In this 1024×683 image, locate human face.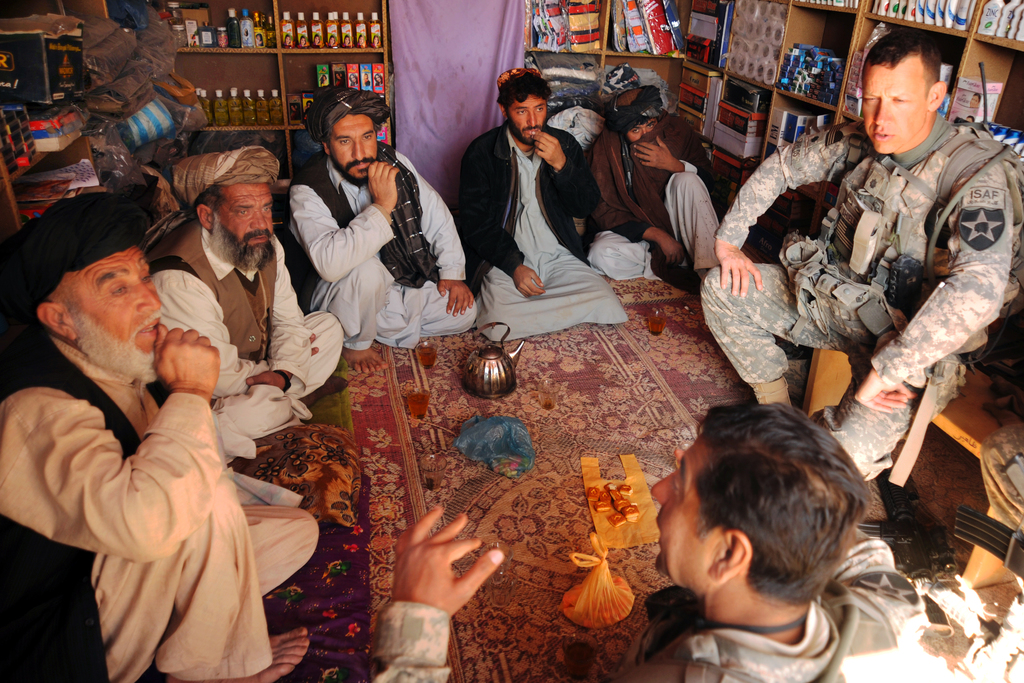
Bounding box: <bbox>50, 247, 163, 382</bbox>.
